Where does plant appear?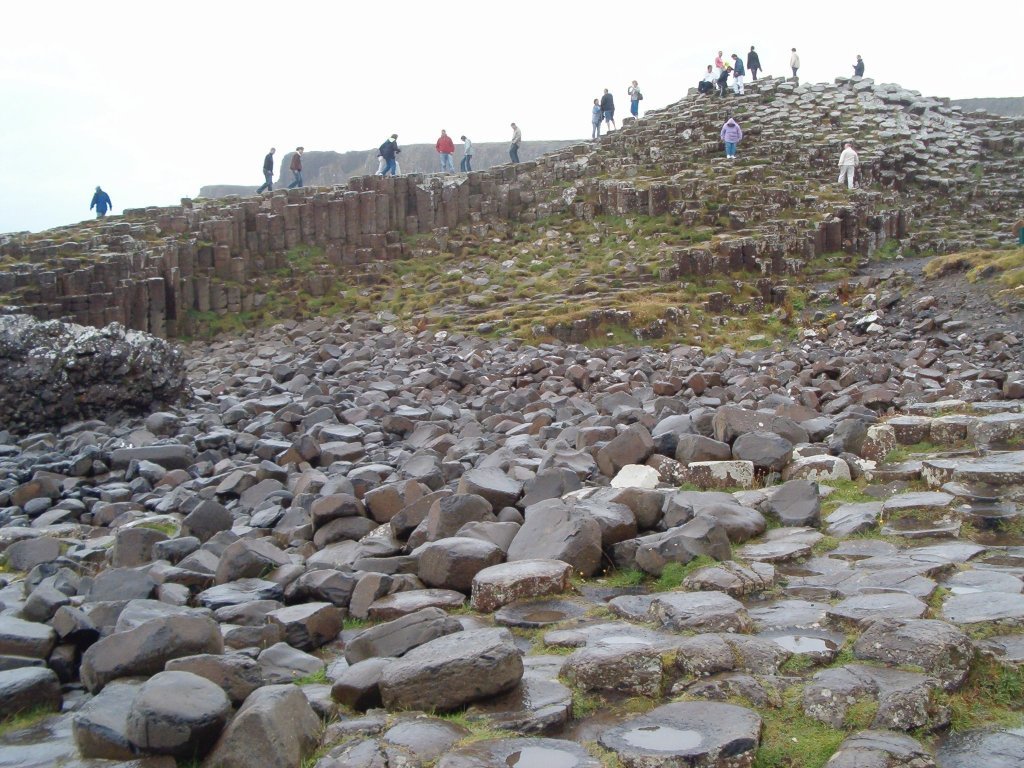
Appears at (x1=940, y1=658, x2=1023, y2=740).
